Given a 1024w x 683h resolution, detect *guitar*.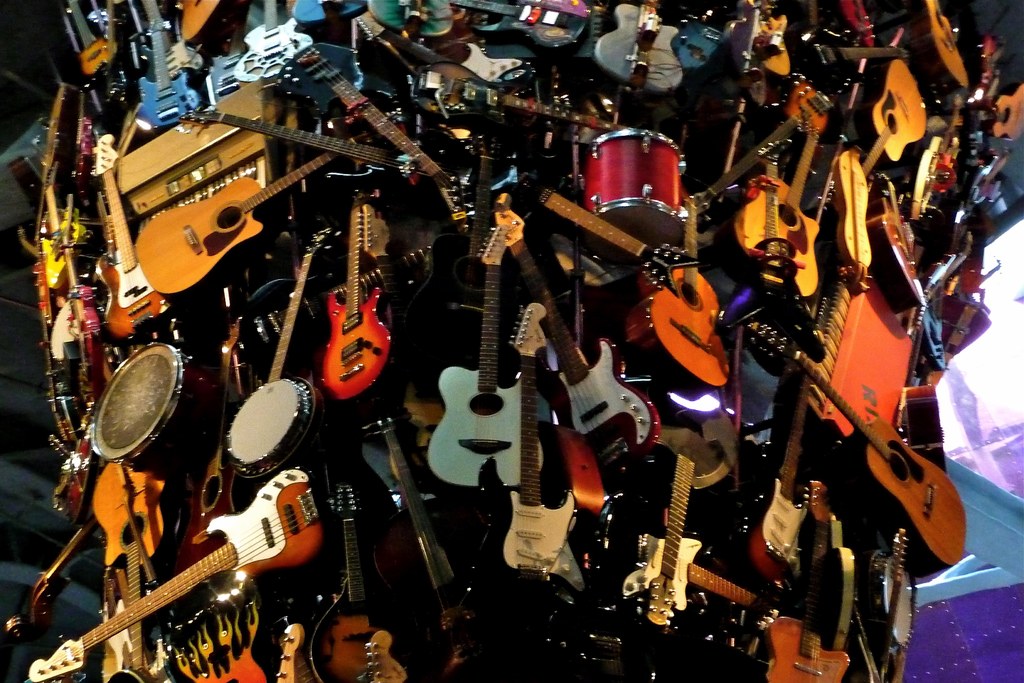
detection(317, 188, 387, 401).
